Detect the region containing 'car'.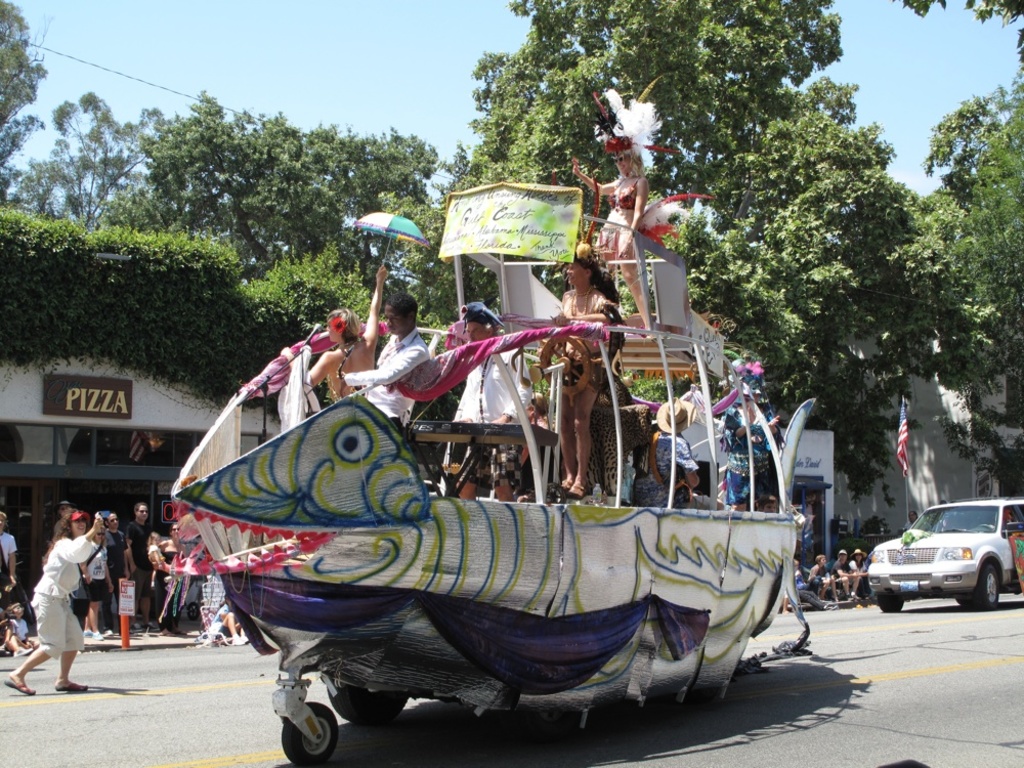
crop(859, 507, 1021, 612).
